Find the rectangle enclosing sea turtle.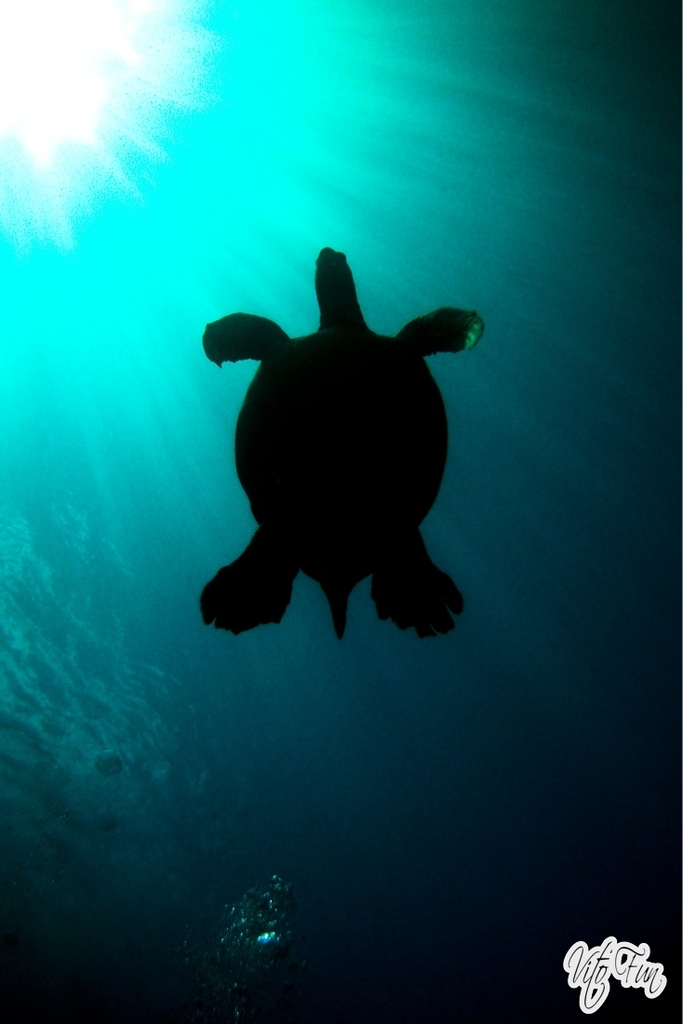
region(197, 242, 486, 642).
